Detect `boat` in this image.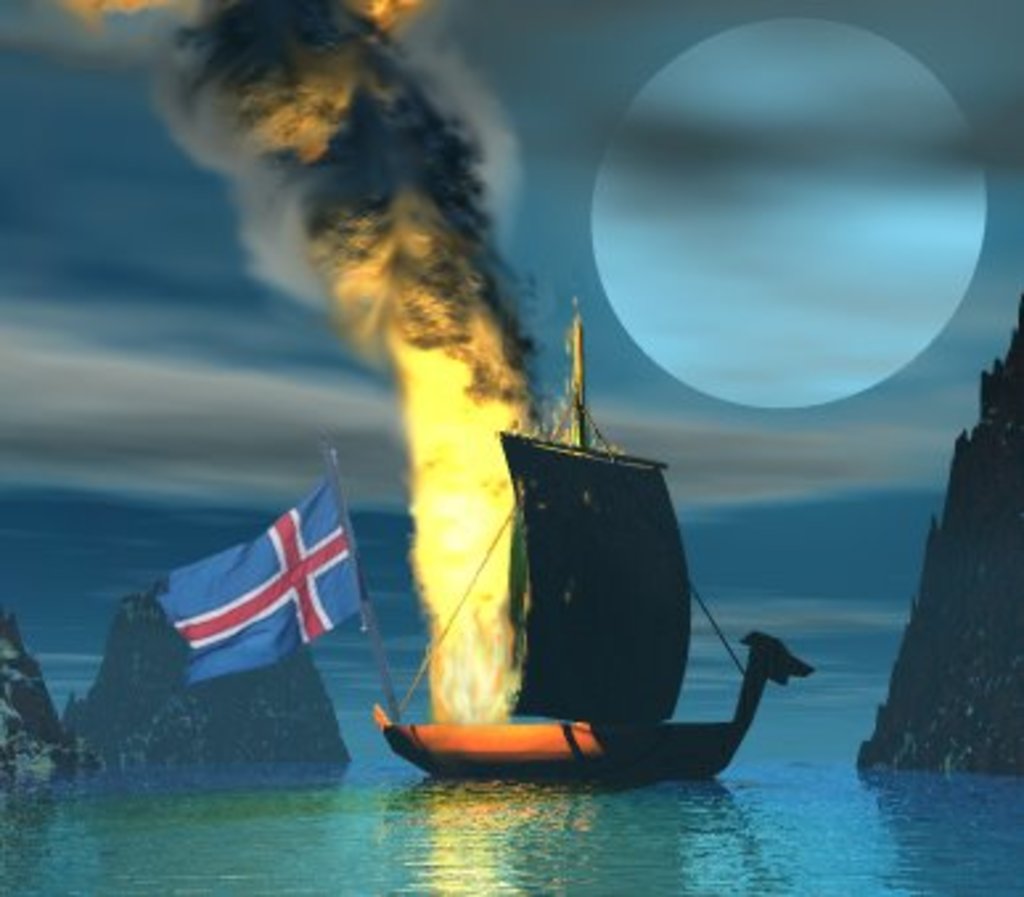
Detection: {"left": 368, "top": 294, "right": 815, "bottom": 778}.
